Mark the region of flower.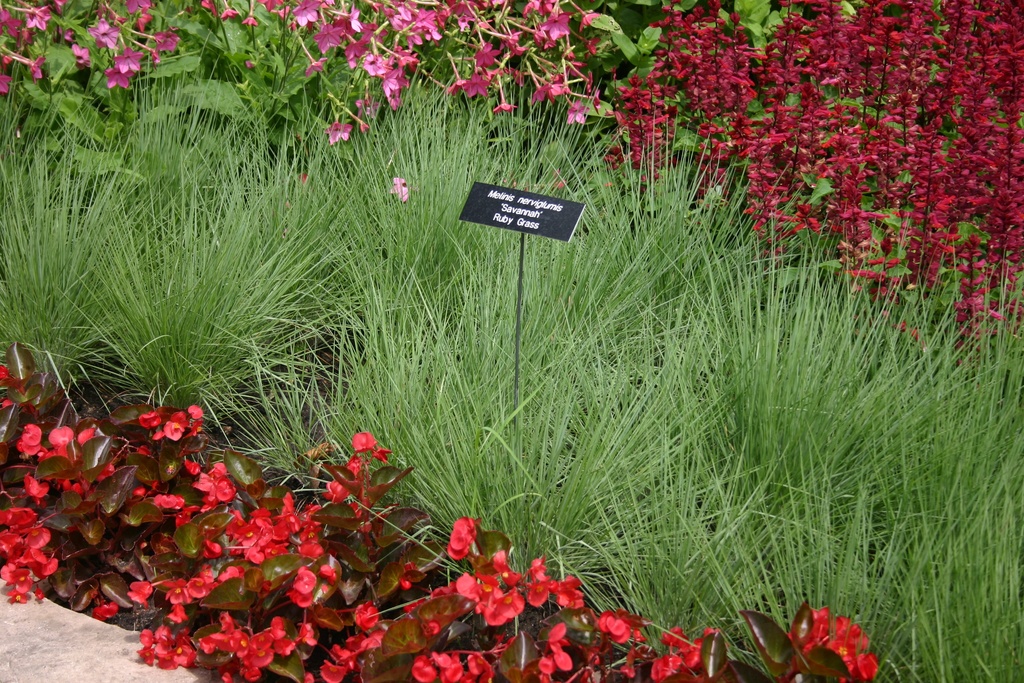
Region: 472/46/500/69.
